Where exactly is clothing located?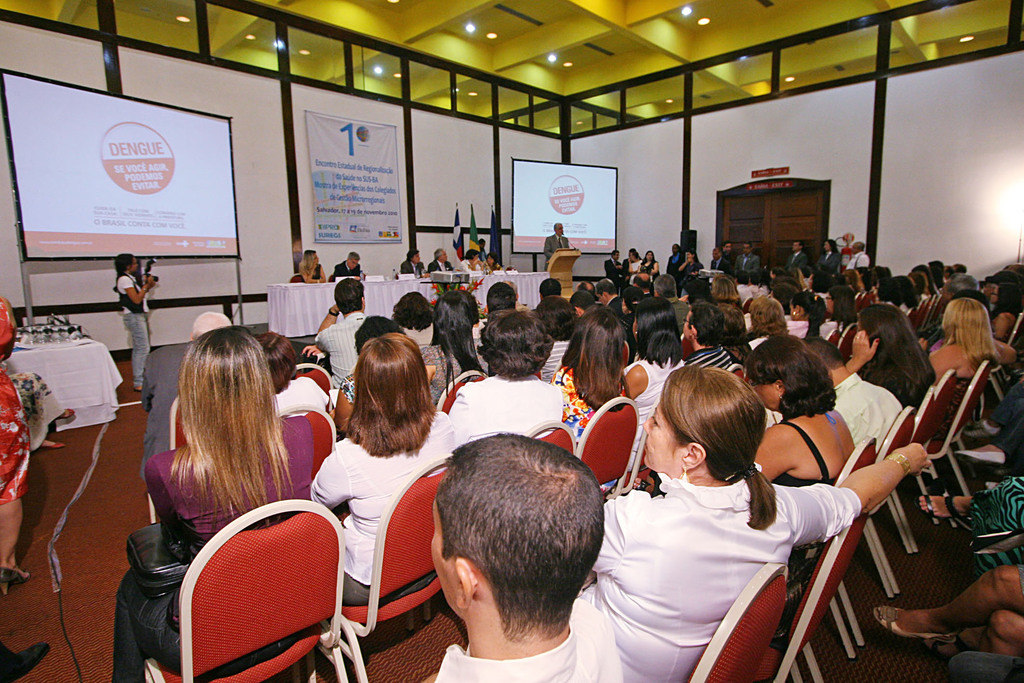
Its bounding box is [832, 370, 902, 450].
